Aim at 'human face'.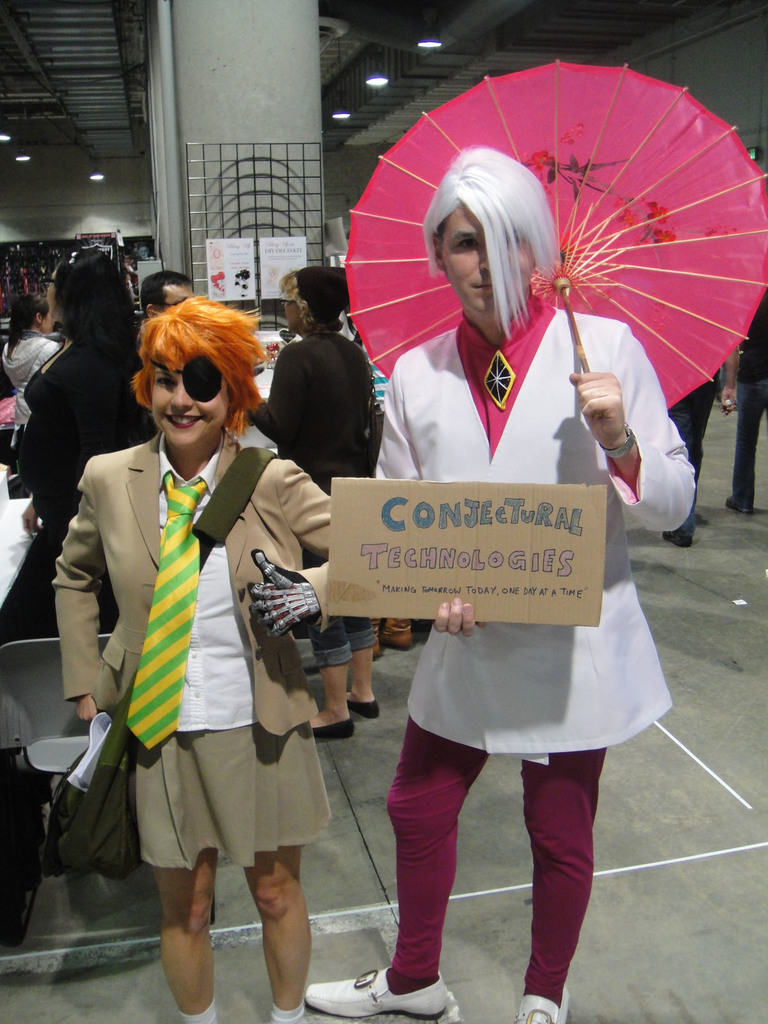
Aimed at (x1=438, y1=198, x2=532, y2=310).
